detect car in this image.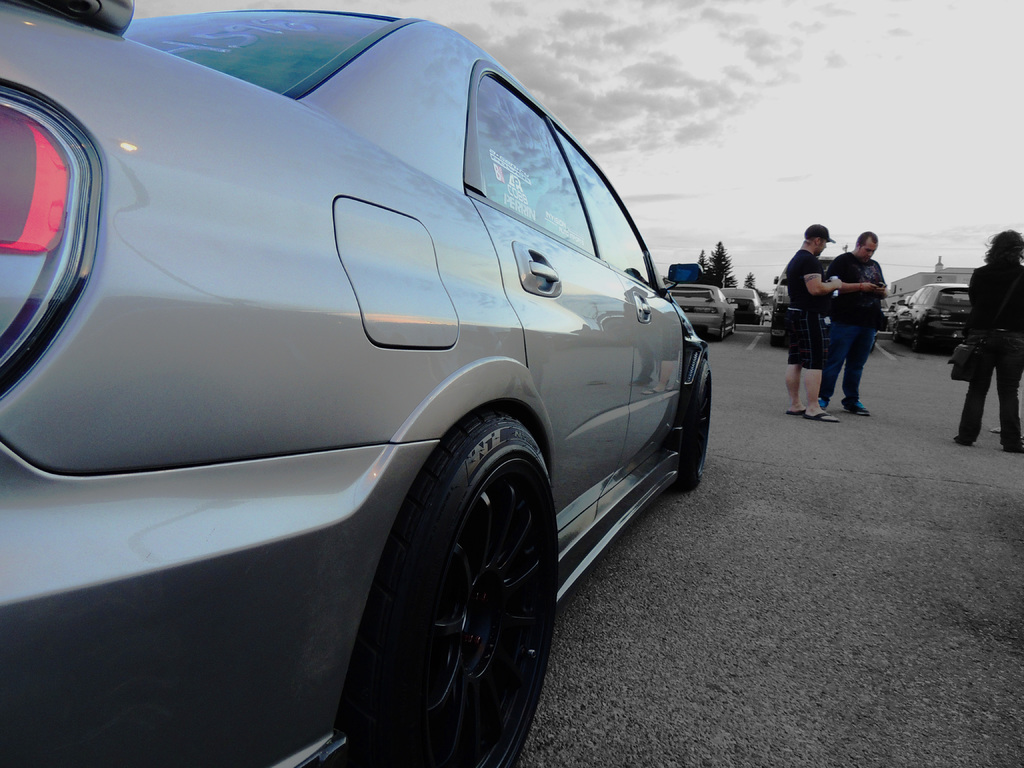
Detection: {"left": 662, "top": 287, "right": 738, "bottom": 345}.
